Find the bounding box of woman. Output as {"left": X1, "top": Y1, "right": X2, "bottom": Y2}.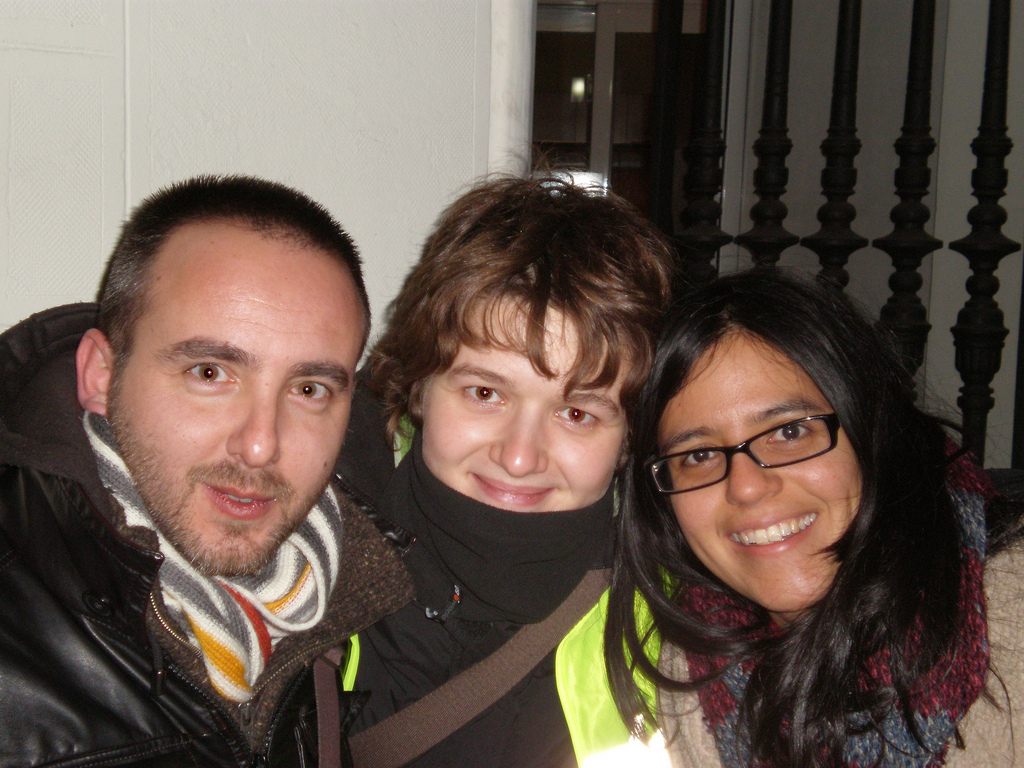
{"left": 525, "top": 232, "right": 1003, "bottom": 765}.
